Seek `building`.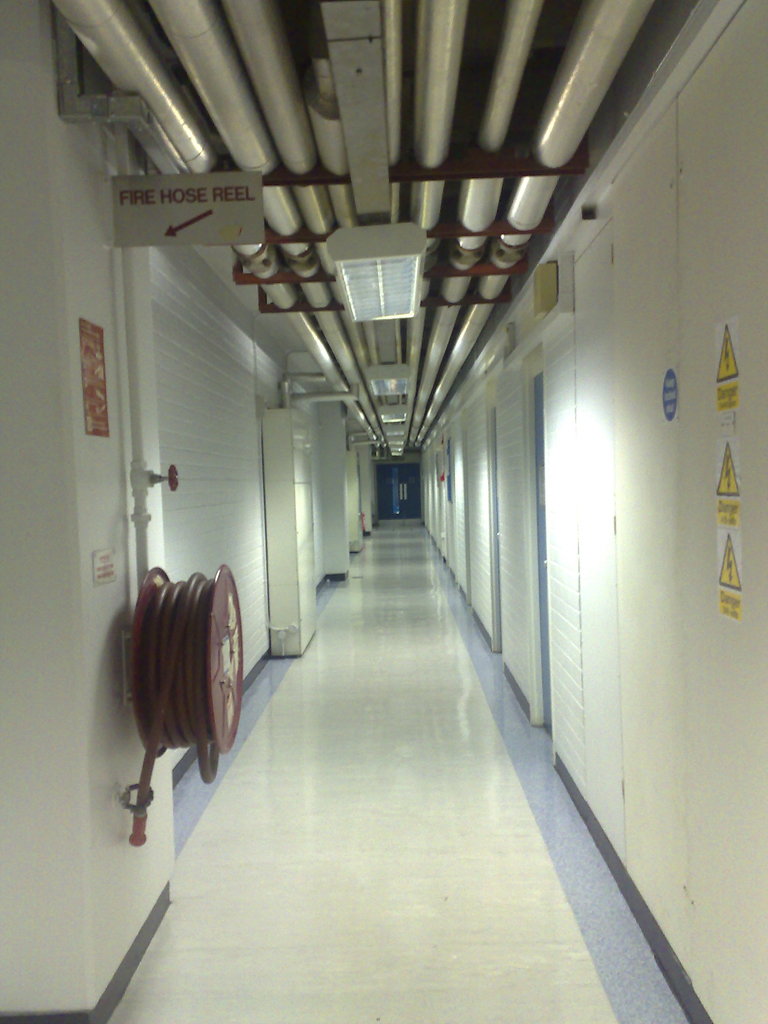
l=2, t=0, r=764, b=1023.
